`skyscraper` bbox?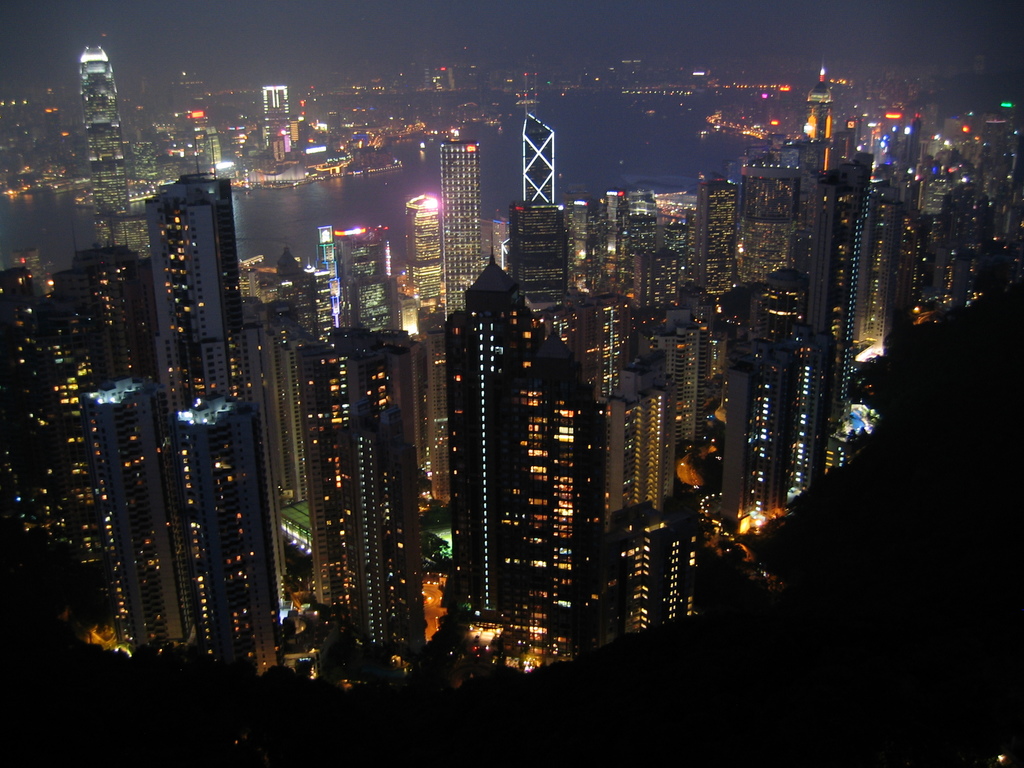
82 31 141 254
